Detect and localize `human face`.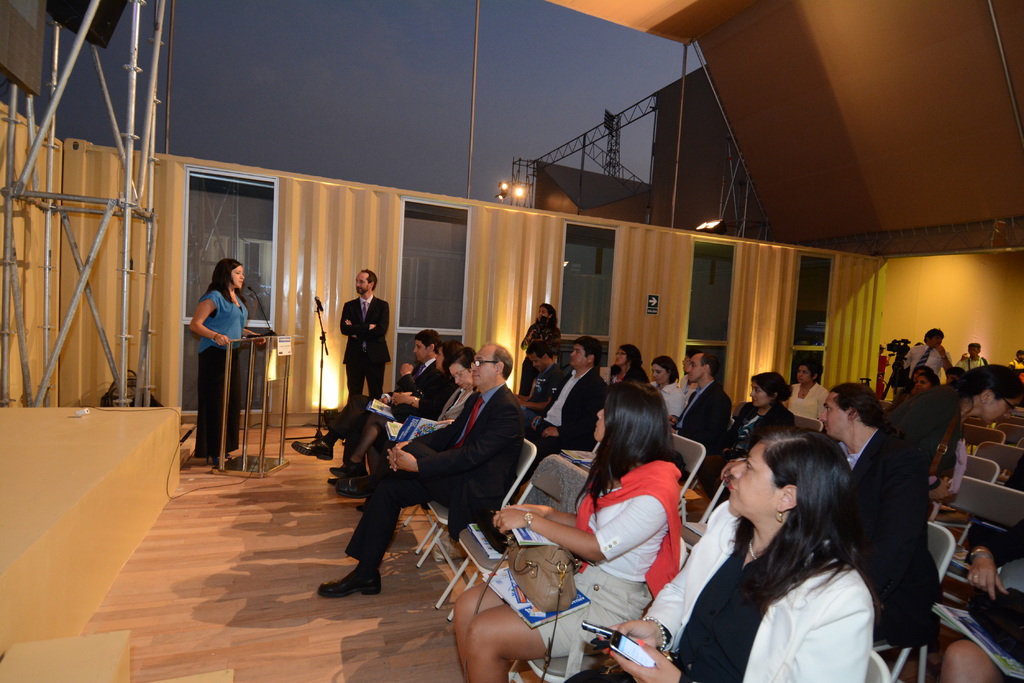
Localized at {"left": 472, "top": 348, "right": 502, "bottom": 388}.
